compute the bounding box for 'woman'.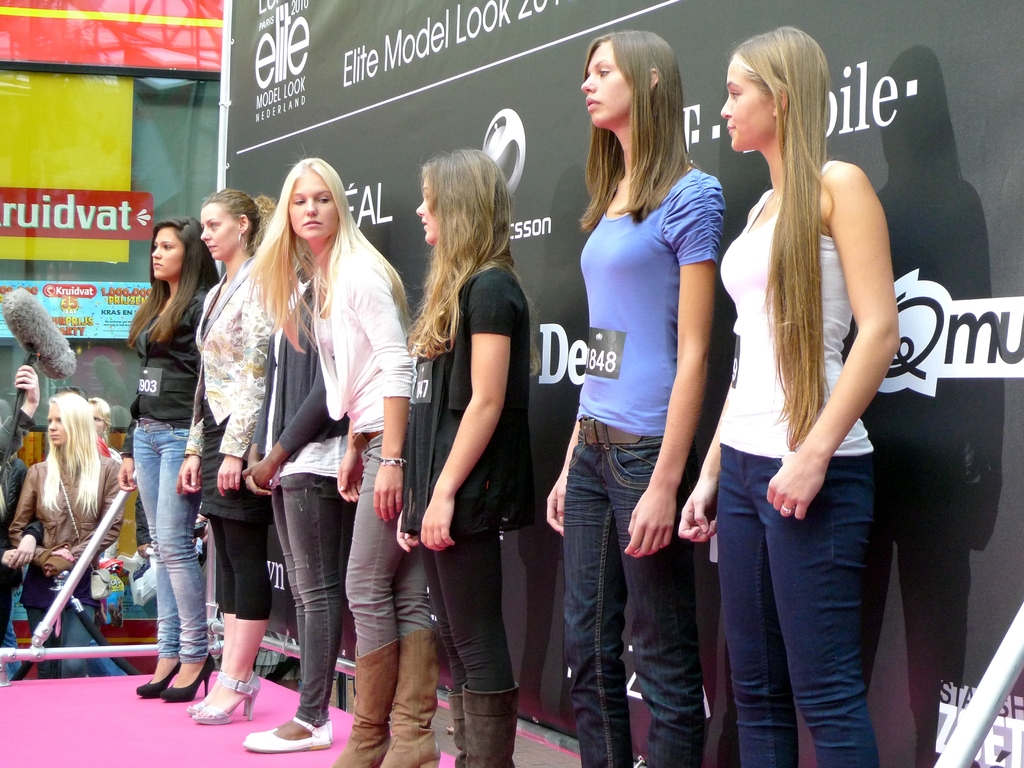
{"x1": 394, "y1": 146, "x2": 531, "y2": 767}.
